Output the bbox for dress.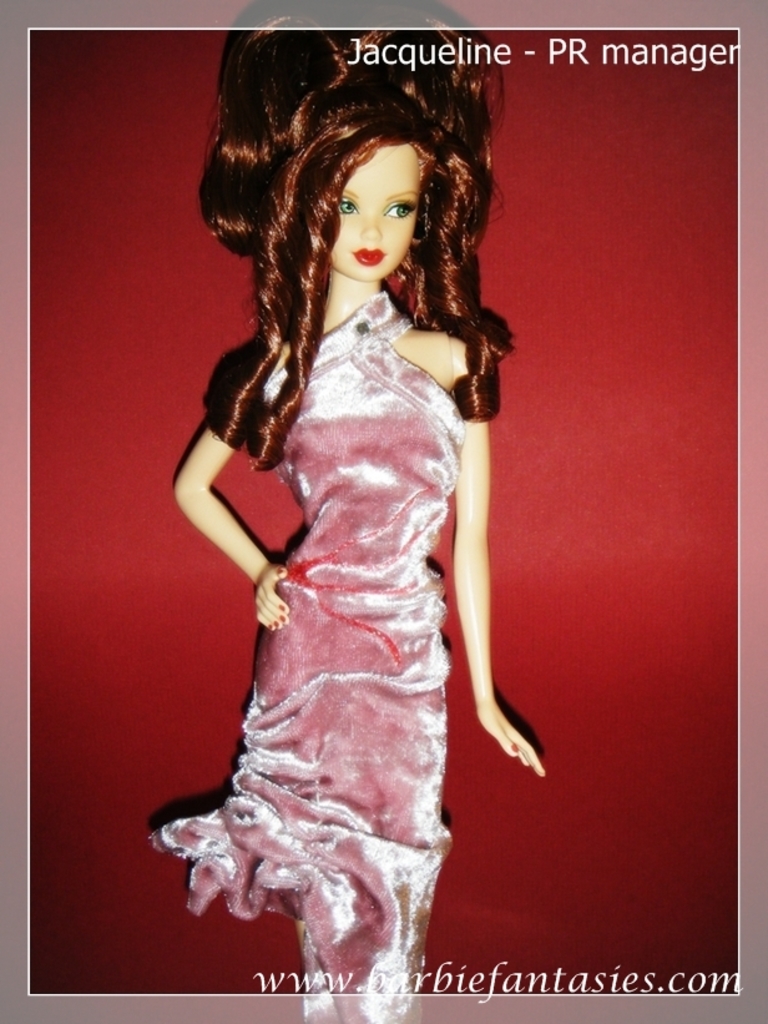
[147,289,469,1023].
